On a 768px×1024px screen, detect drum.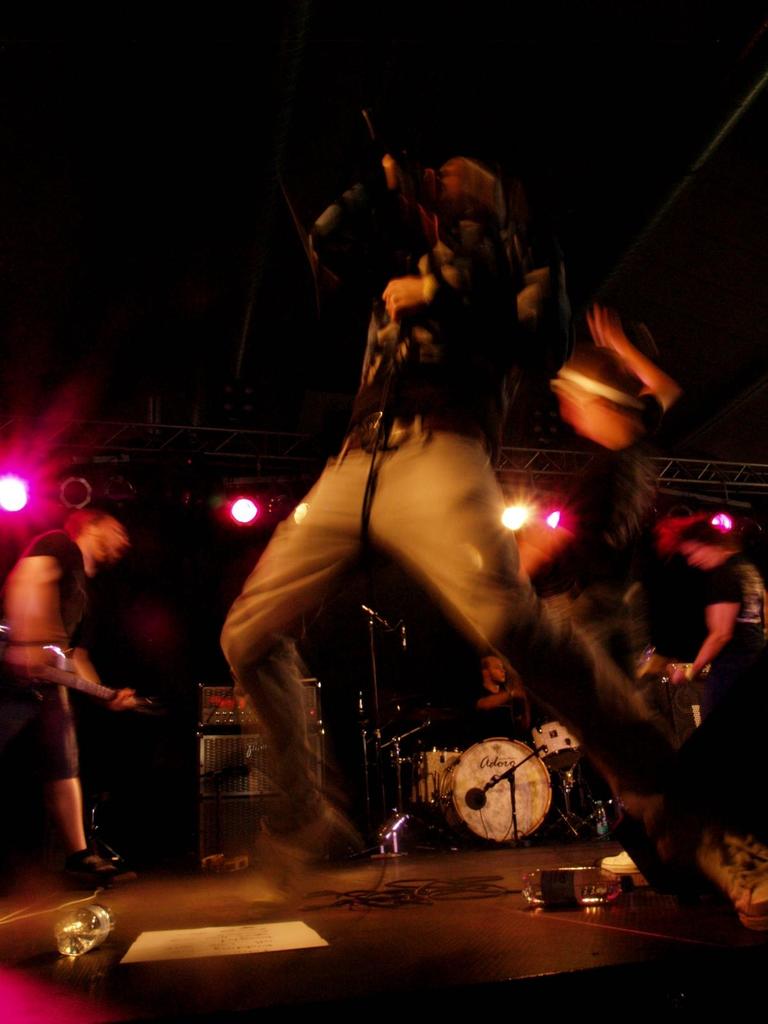
[left=529, top=725, right=585, bottom=771].
